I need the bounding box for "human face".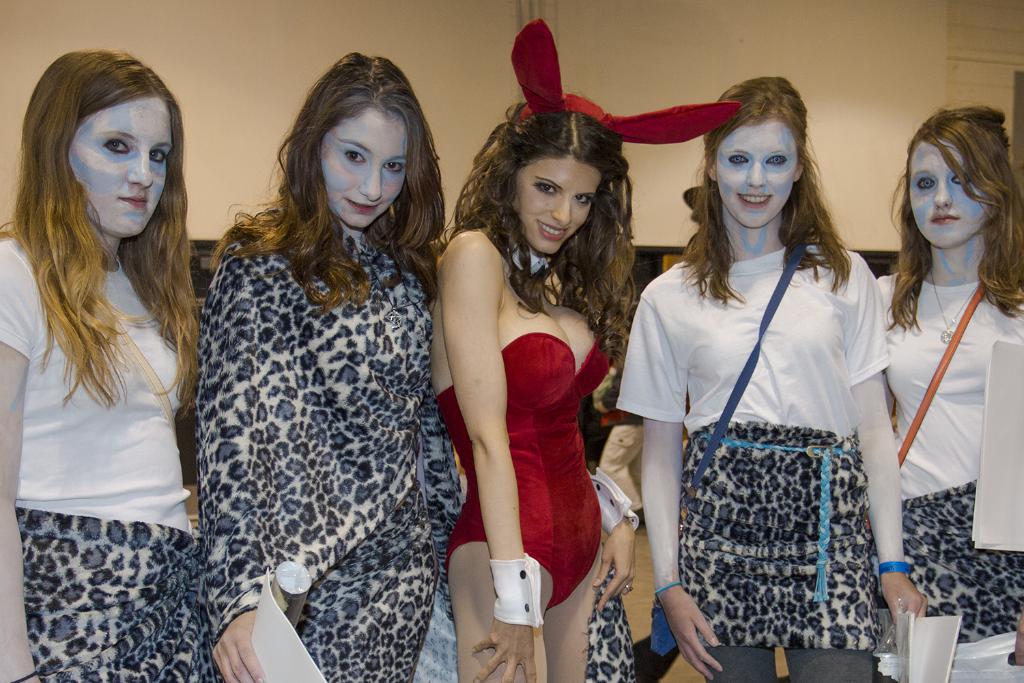
Here it is: [left=513, top=155, right=602, bottom=255].
